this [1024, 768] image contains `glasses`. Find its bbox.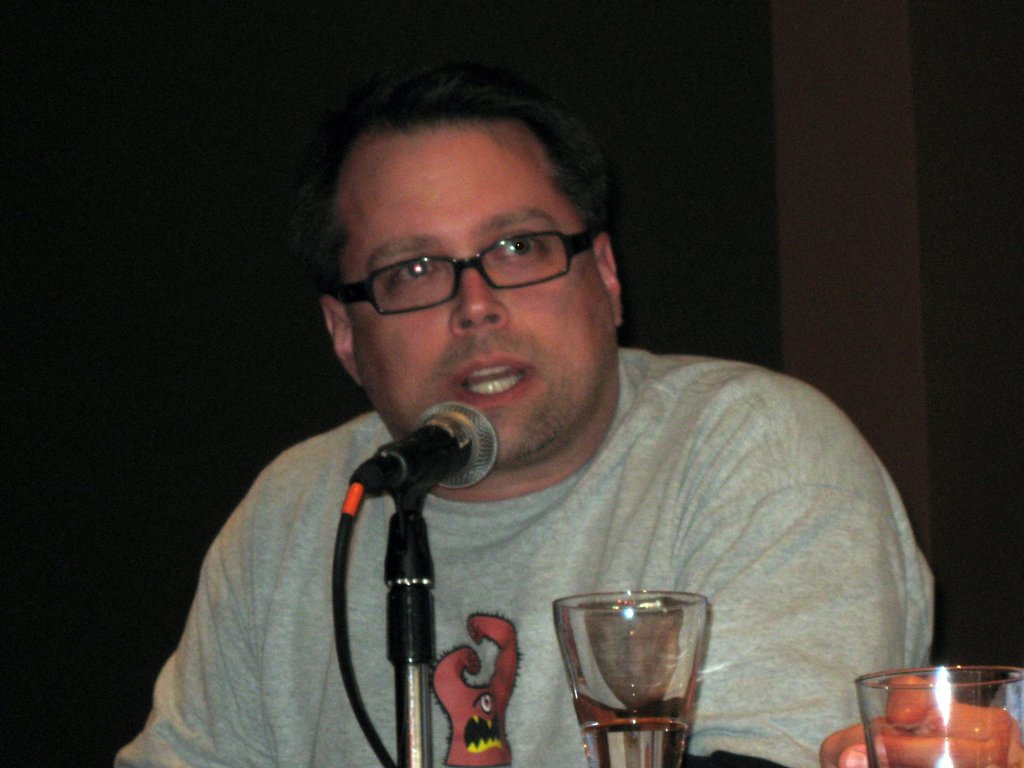
bbox(322, 225, 604, 320).
